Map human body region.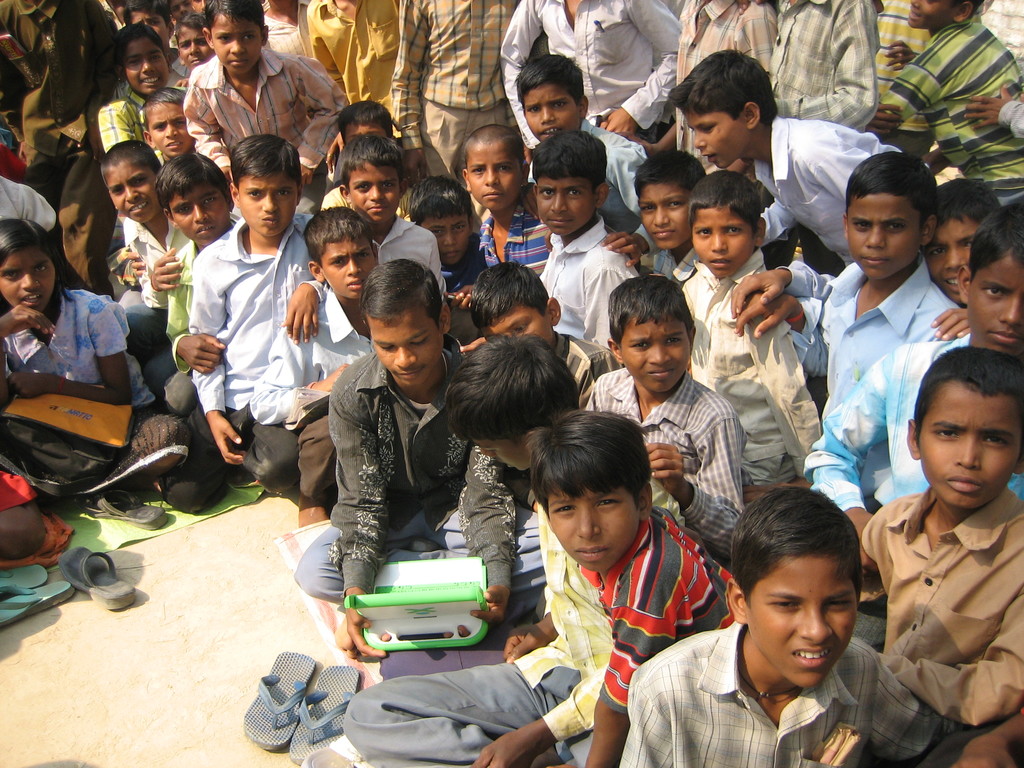
Mapped to box(805, 198, 1023, 577).
